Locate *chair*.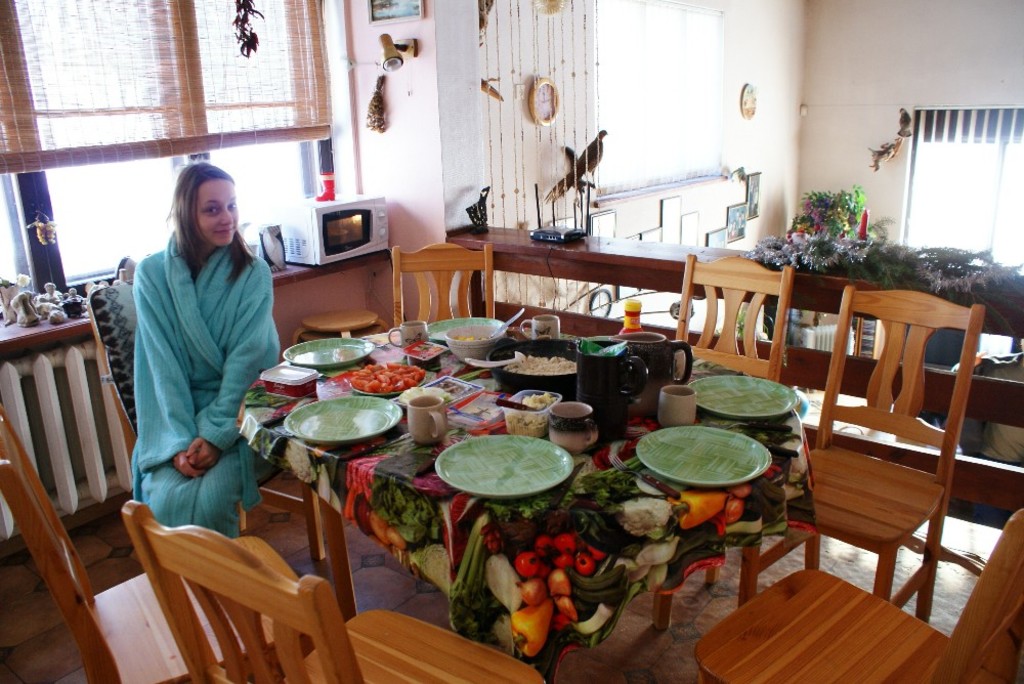
Bounding box: [left=690, top=507, right=1023, bottom=683].
